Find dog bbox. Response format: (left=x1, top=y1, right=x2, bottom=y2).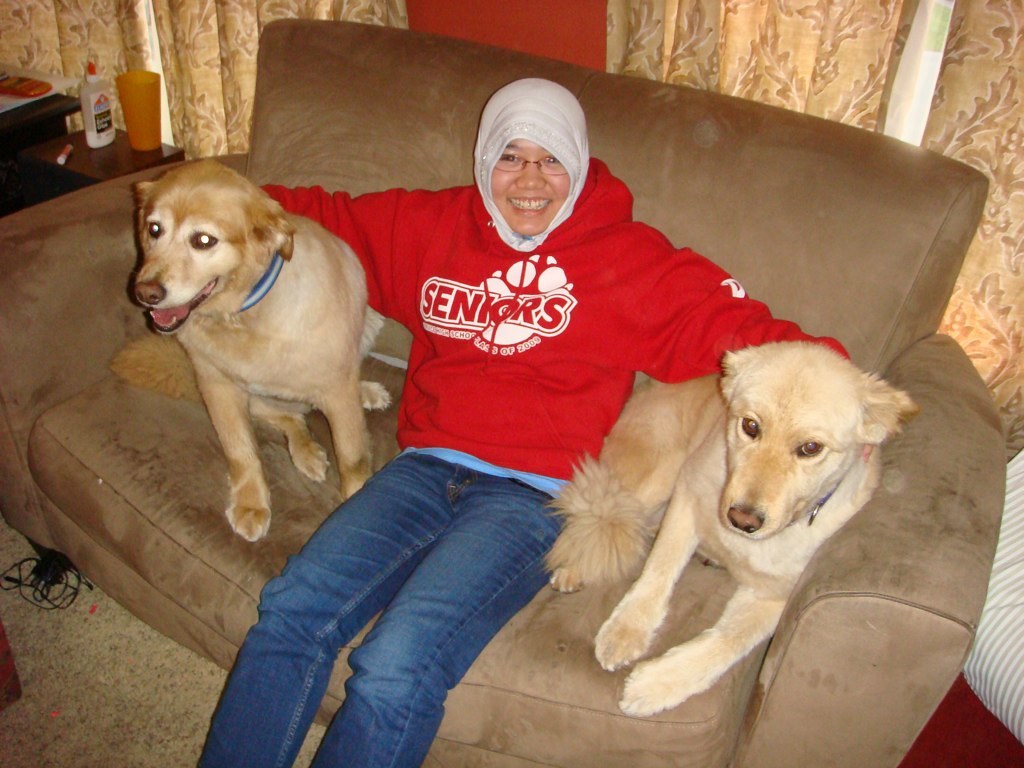
(left=537, top=338, right=922, bottom=717).
